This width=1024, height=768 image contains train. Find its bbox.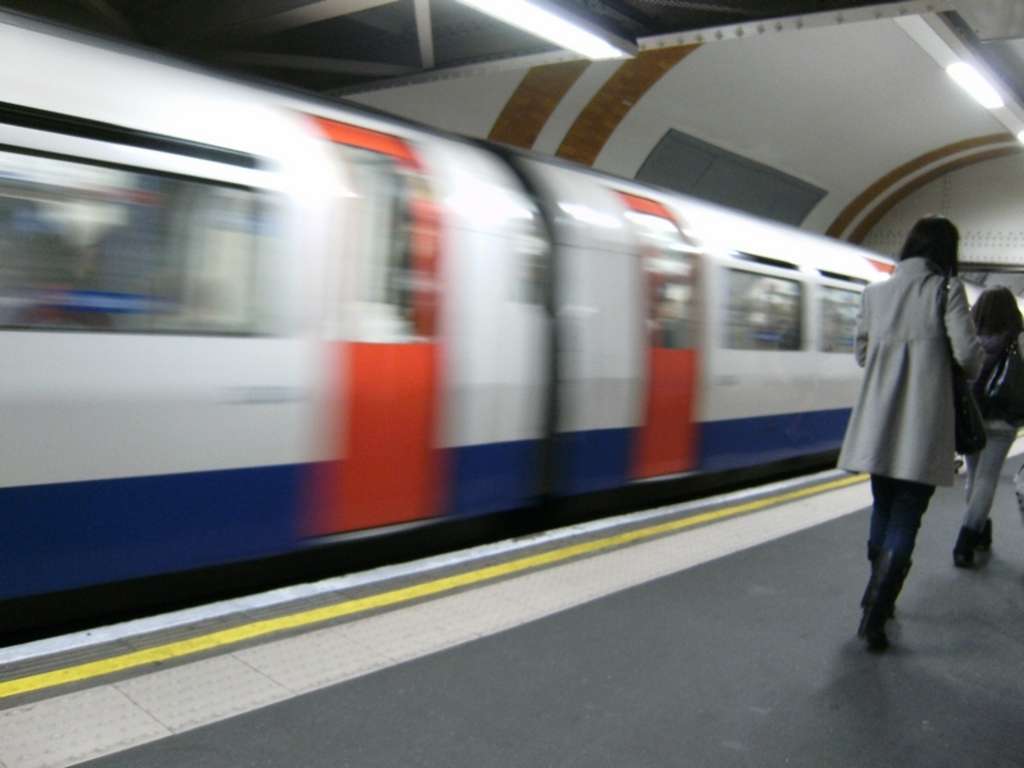
detection(0, 4, 1023, 602).
